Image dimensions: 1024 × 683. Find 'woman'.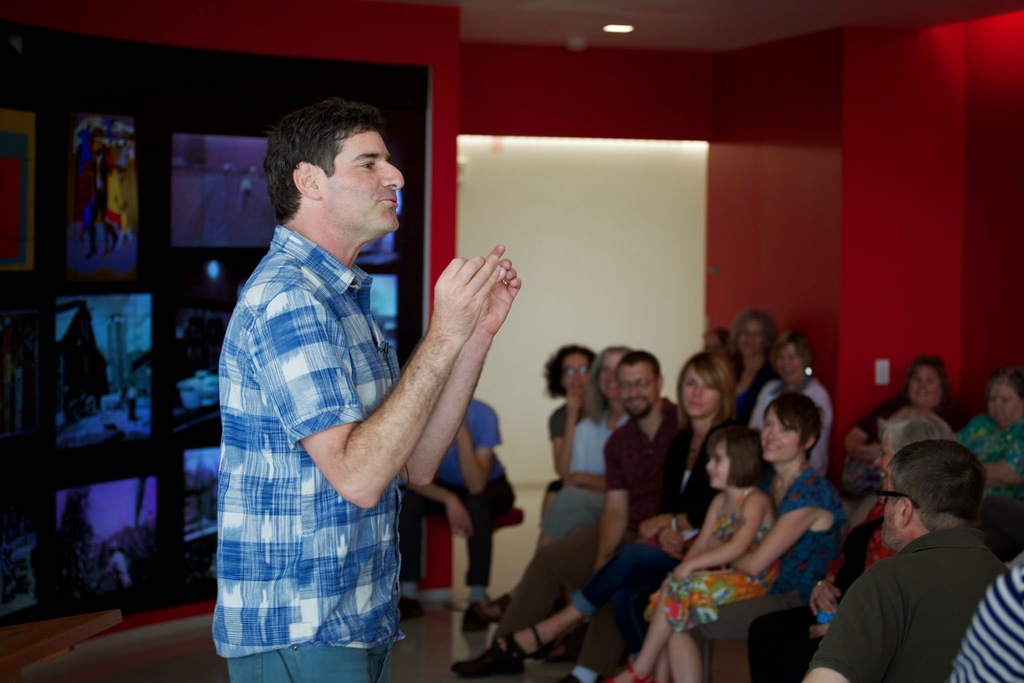
x1=845, y1=357, x2=955, y2=504.
